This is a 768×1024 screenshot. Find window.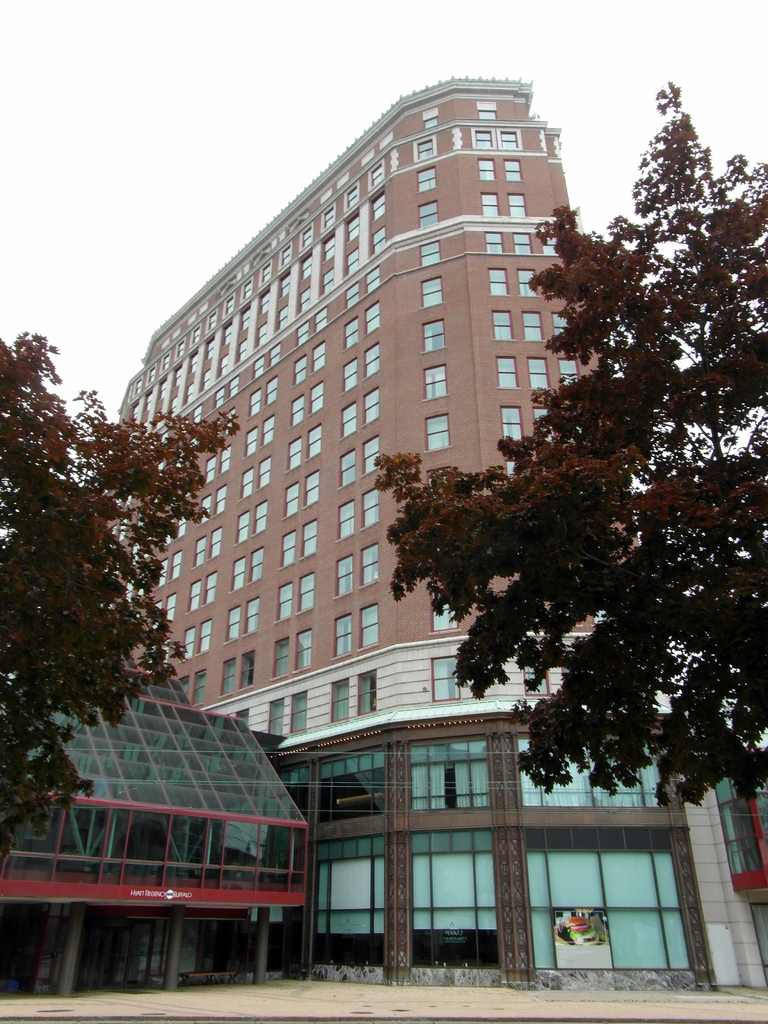
Bounding box: left=364, top=302, right=380, bottom=337.
